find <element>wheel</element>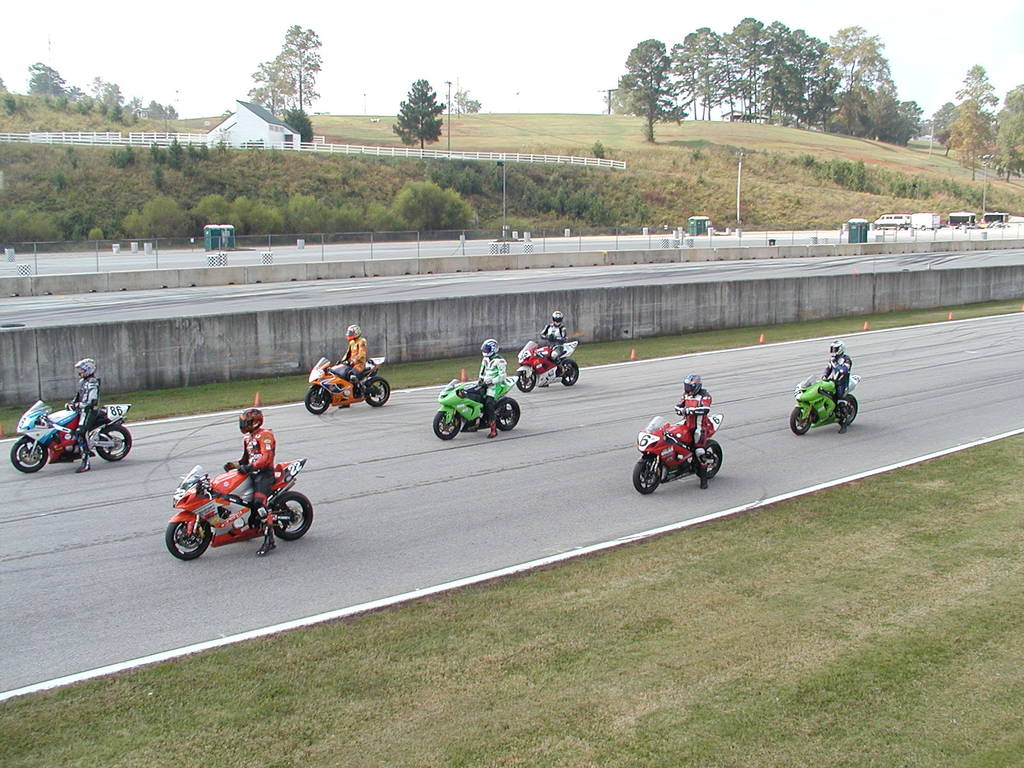
box=[166, 520, 210, 562]
